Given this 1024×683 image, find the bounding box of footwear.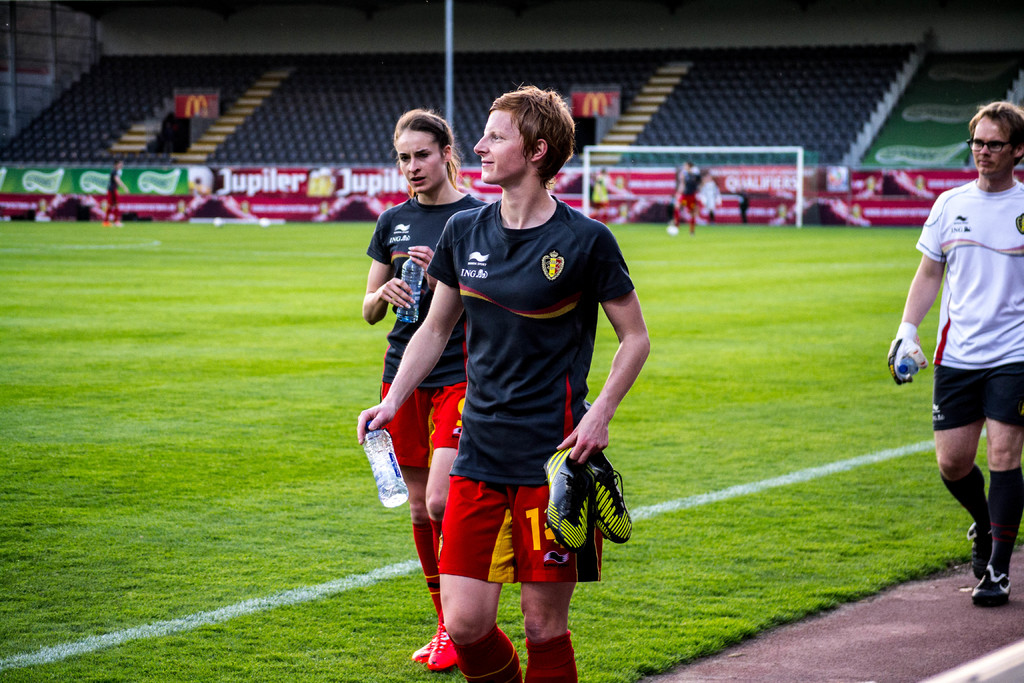
[x1=425, y1=606, x2=455, y2=672].
